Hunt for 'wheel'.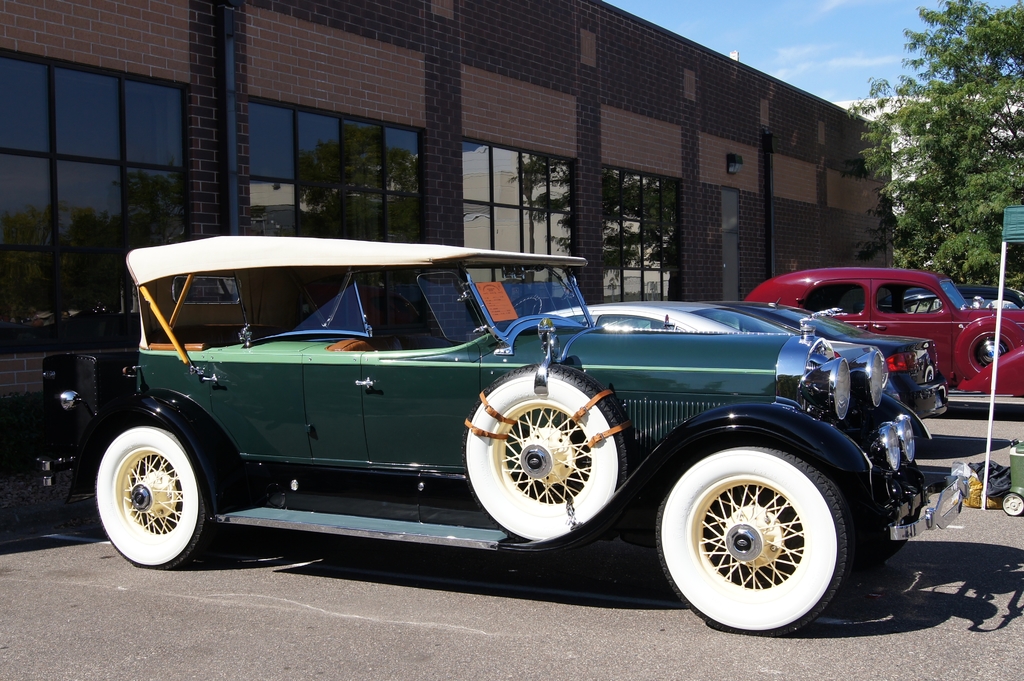
Hunted down at <region>514, 297, 541, 316</region>.
